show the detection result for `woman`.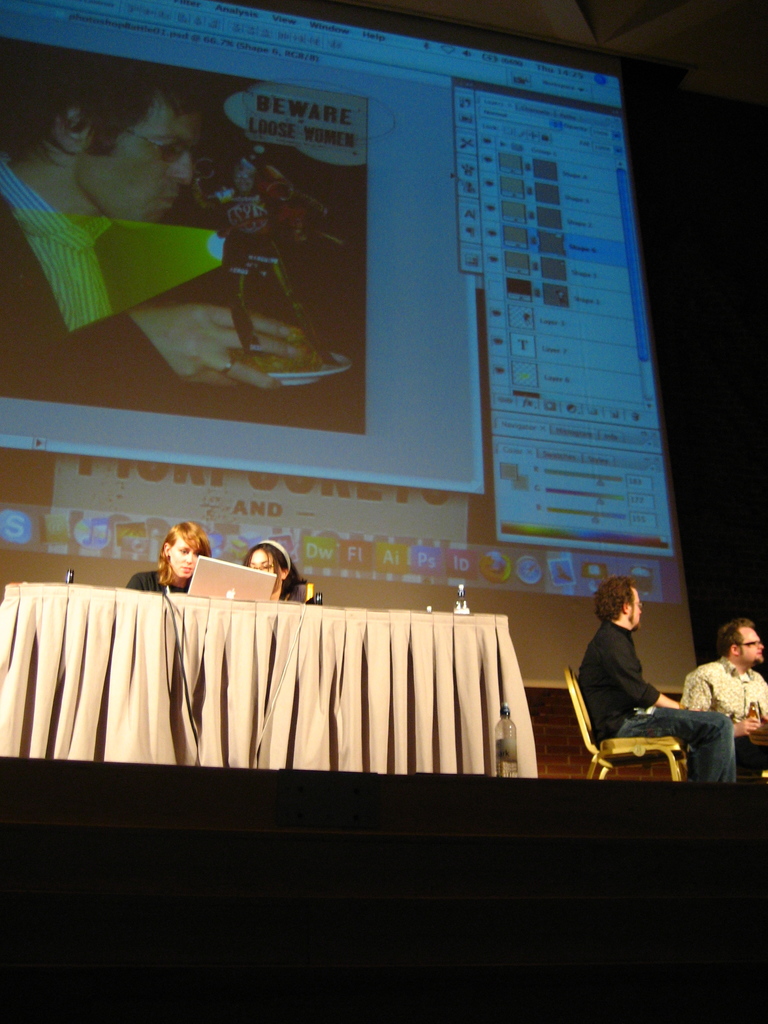
<bbox>130, 524, 216, 604</bbox>.
